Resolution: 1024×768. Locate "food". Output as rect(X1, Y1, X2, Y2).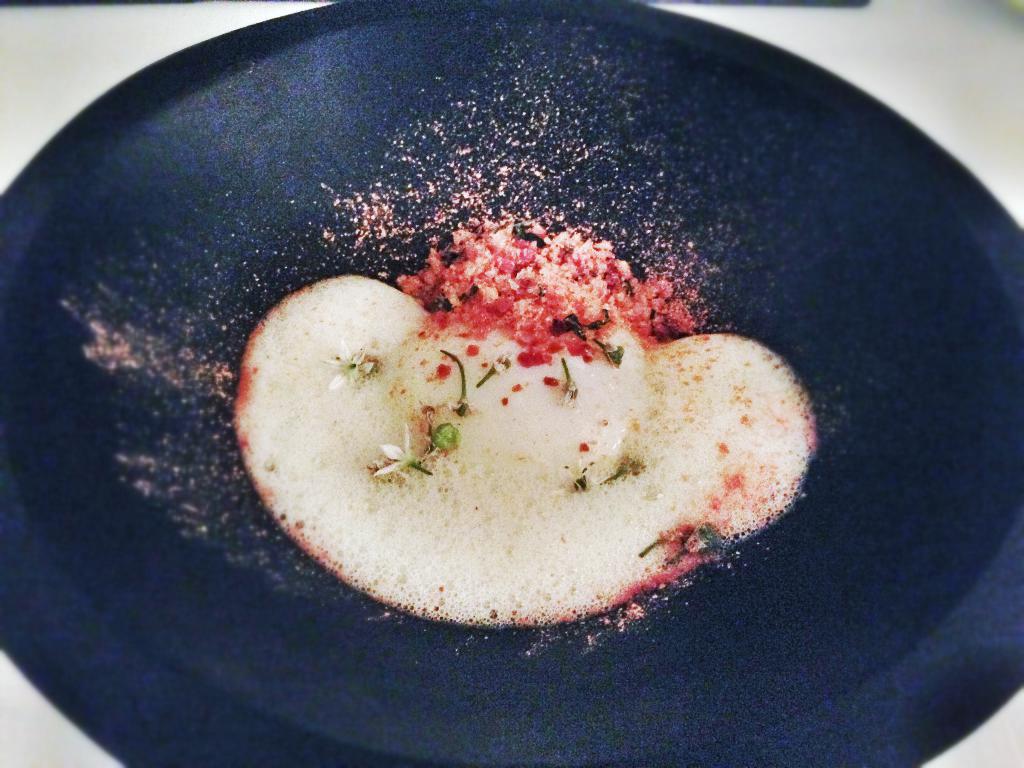
rect(254, 230, 813, 608).
